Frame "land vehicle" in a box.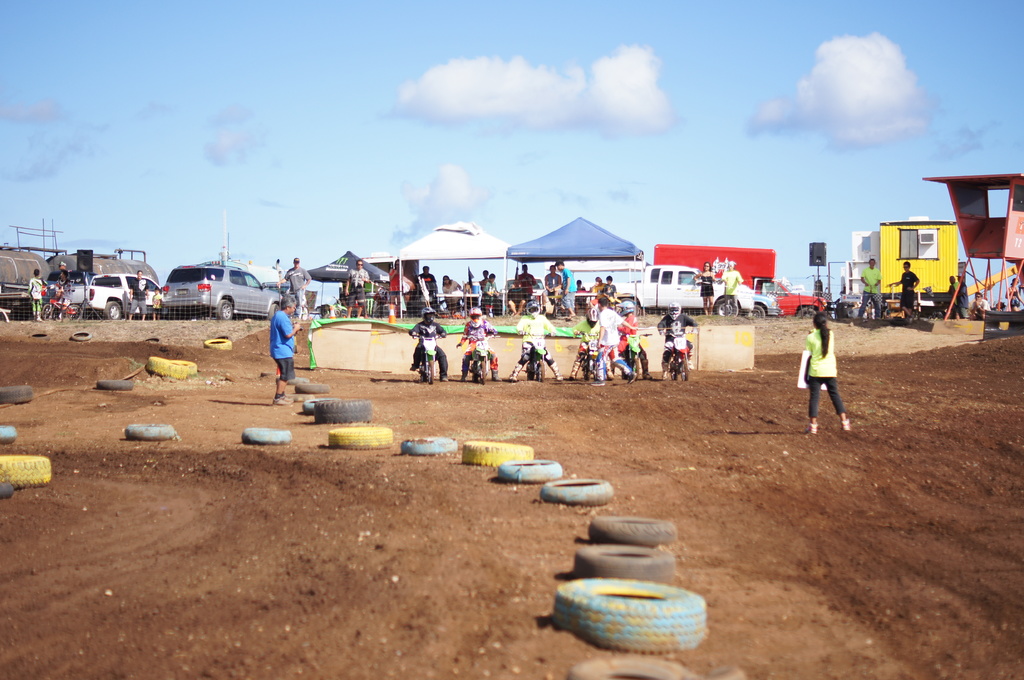
[x1=157, y1=249, x2=276, y2=310].
